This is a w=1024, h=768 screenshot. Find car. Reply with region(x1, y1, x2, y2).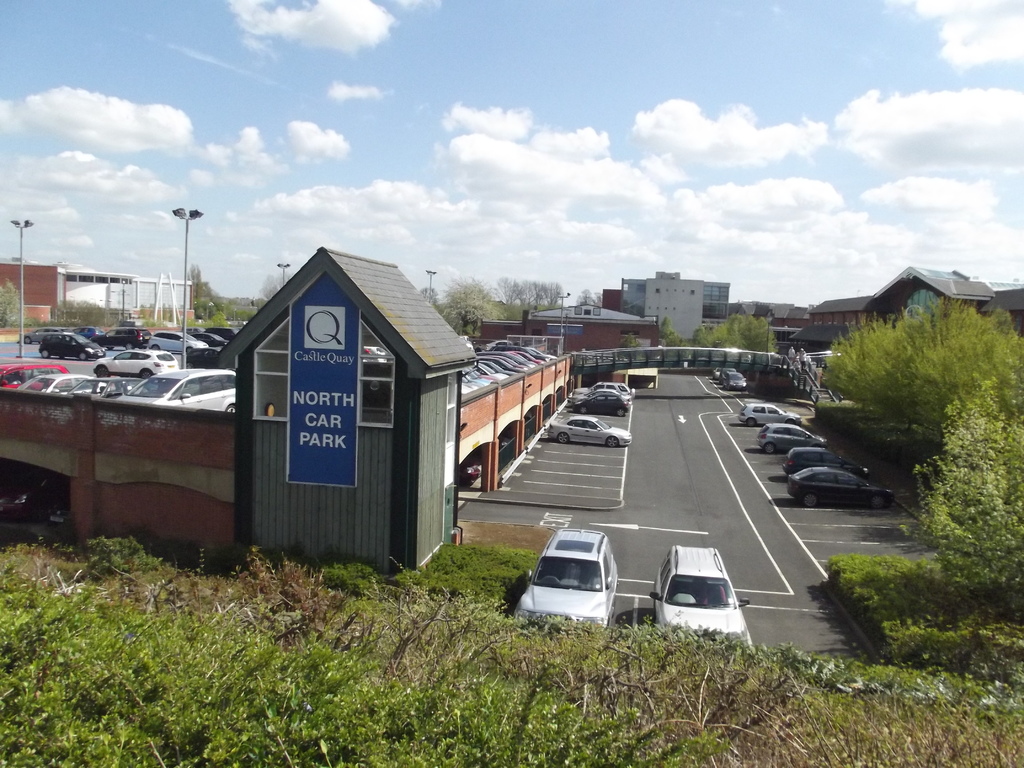
region(788, 463, 902, 511).
